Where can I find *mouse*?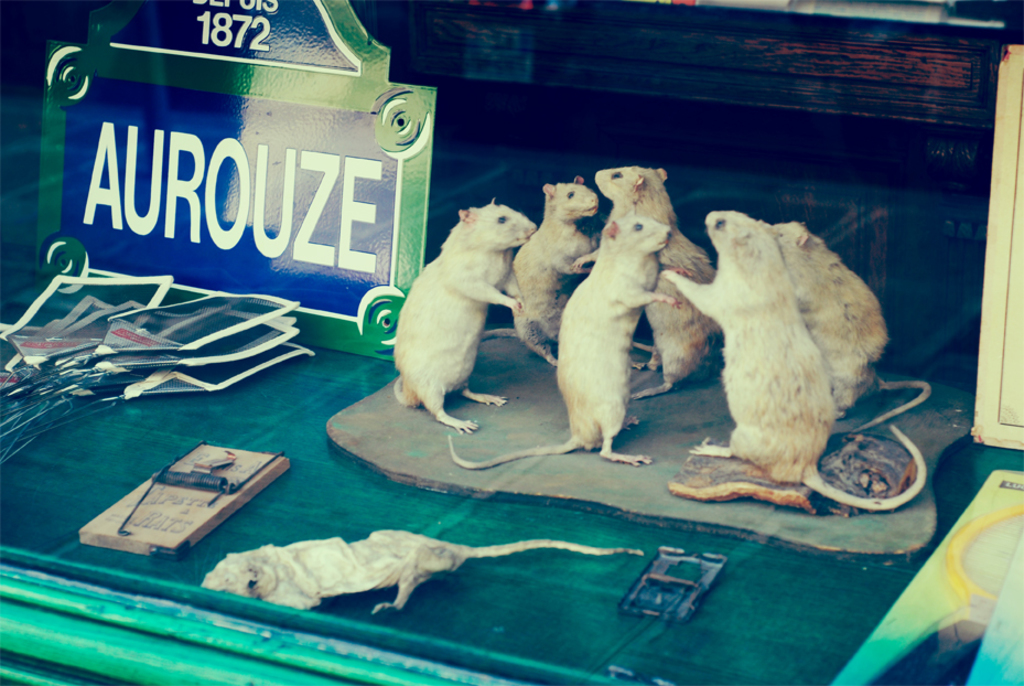
You can find it at <box>756,218,934,433</box>.
